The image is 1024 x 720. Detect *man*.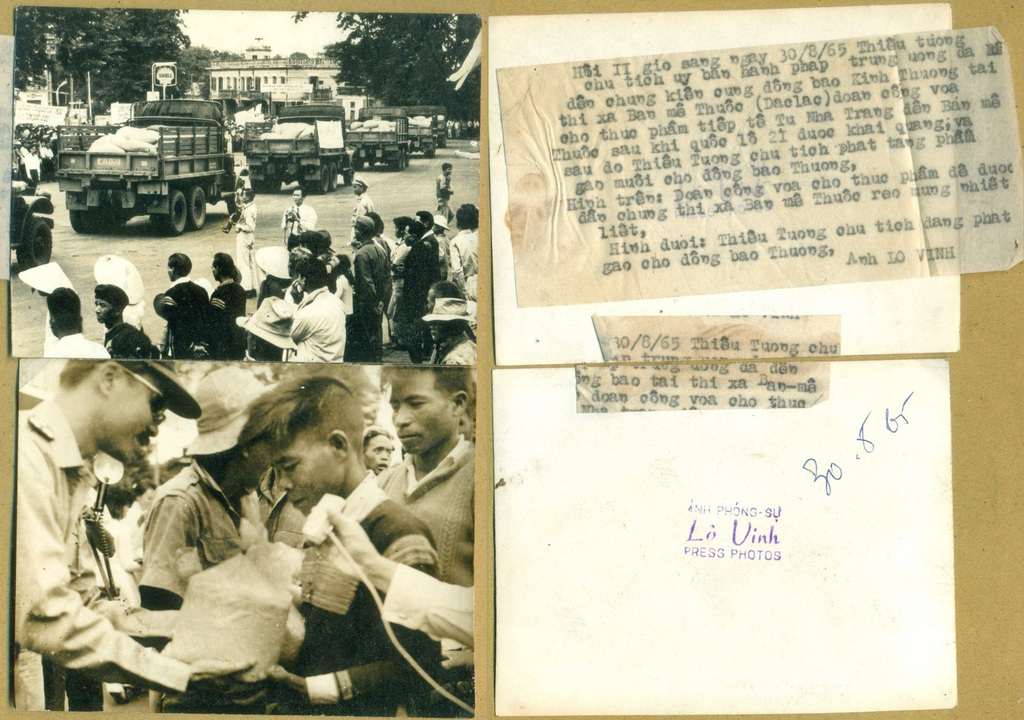
Detection: <region>23, 142, 39, 195</region>.
